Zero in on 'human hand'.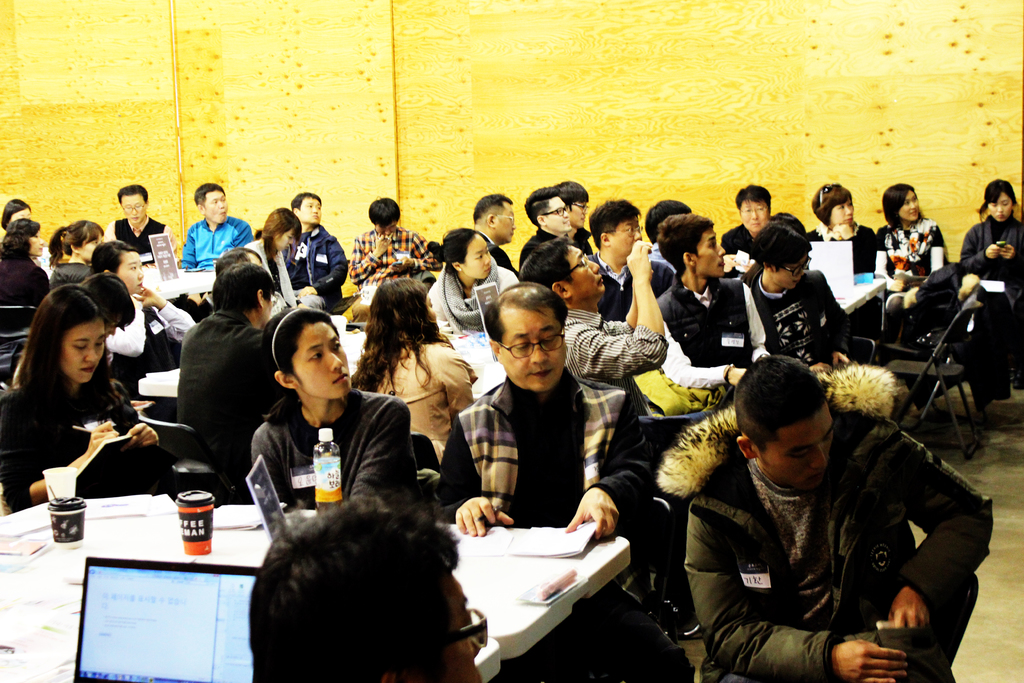
Zeroed in: [left=831, top=350, right=850, bottom=367].
